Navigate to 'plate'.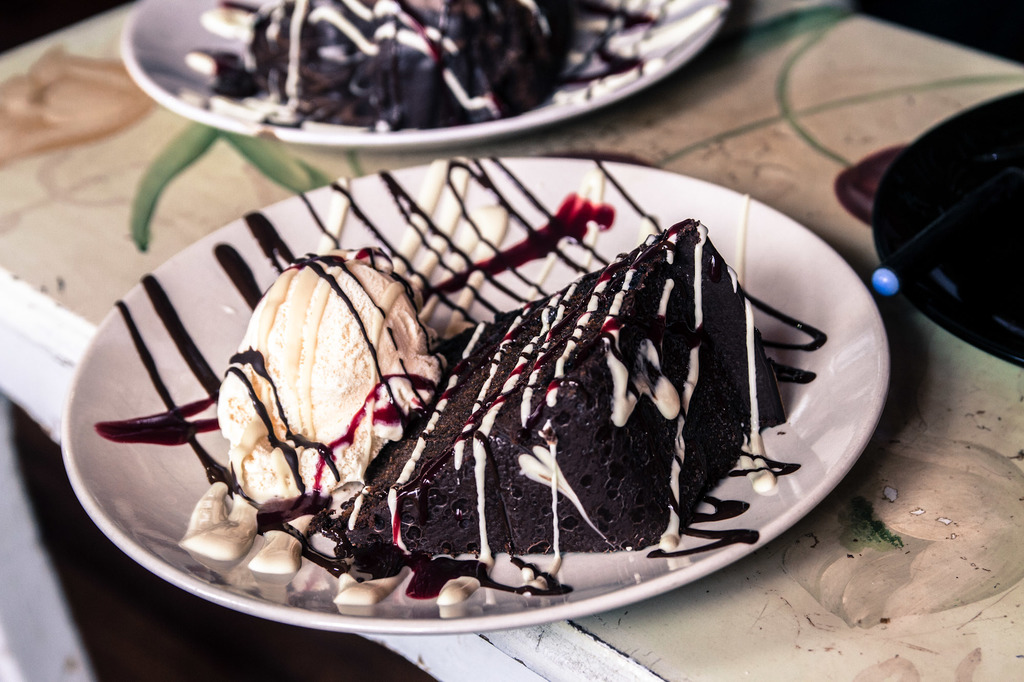
Navigation target: bbox=[118, 0, 727, 147].
